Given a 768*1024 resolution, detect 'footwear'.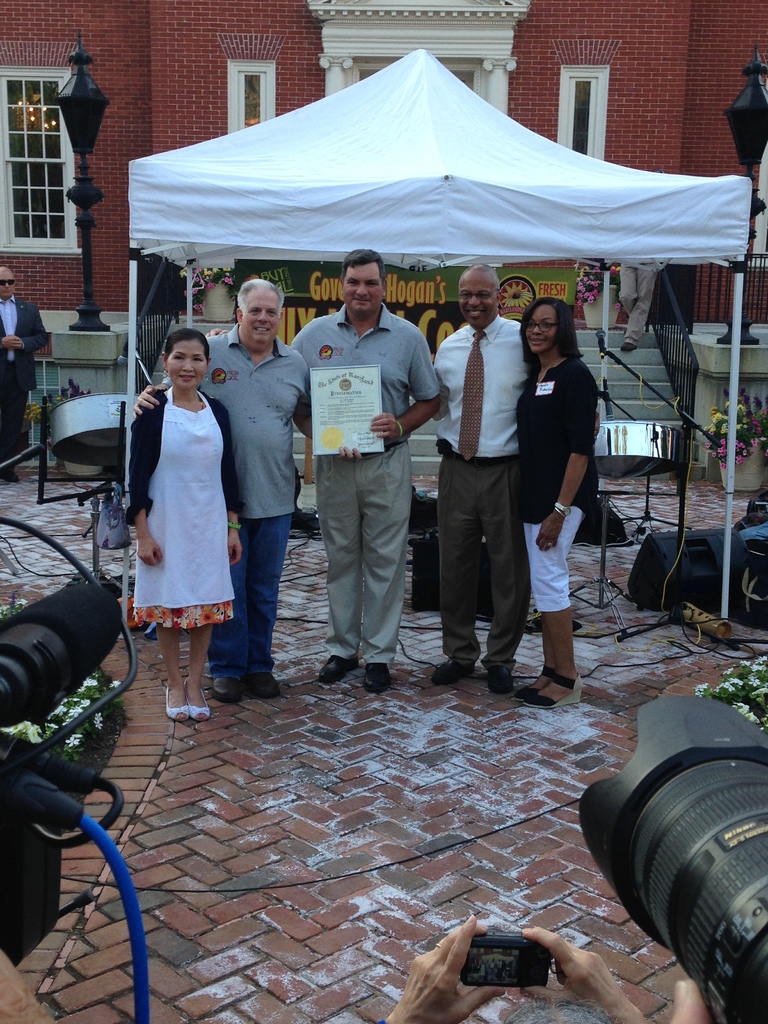
locate(217, 676, 252, 702).
